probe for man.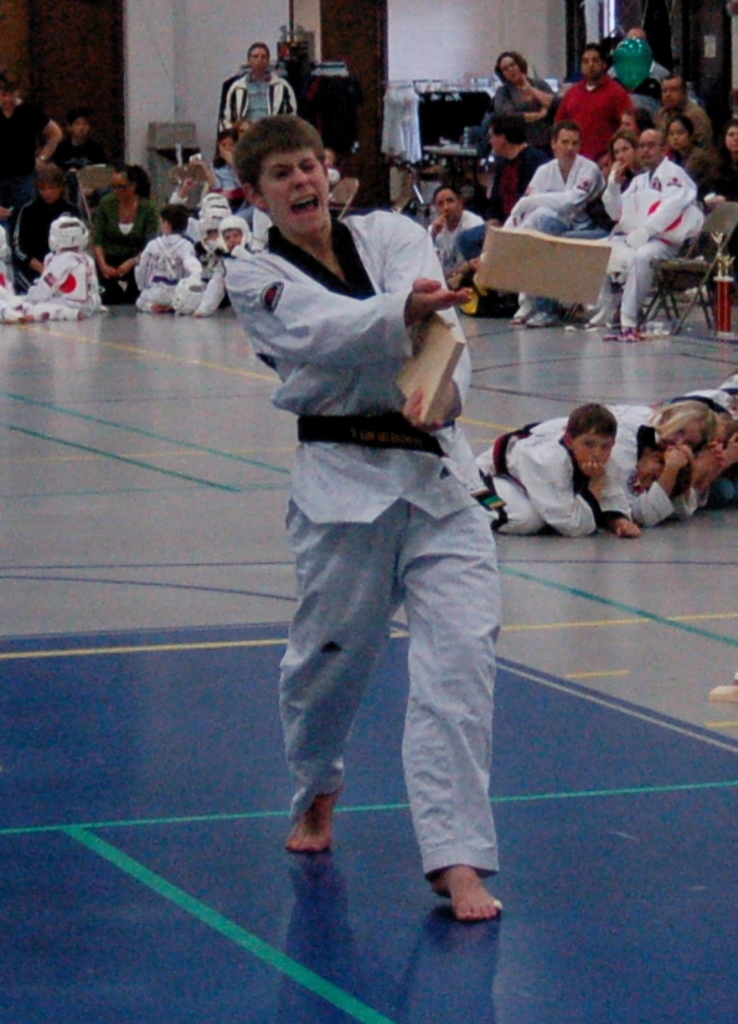
Probe result: [x1=222, y1=114, x2=501, y2=921].
